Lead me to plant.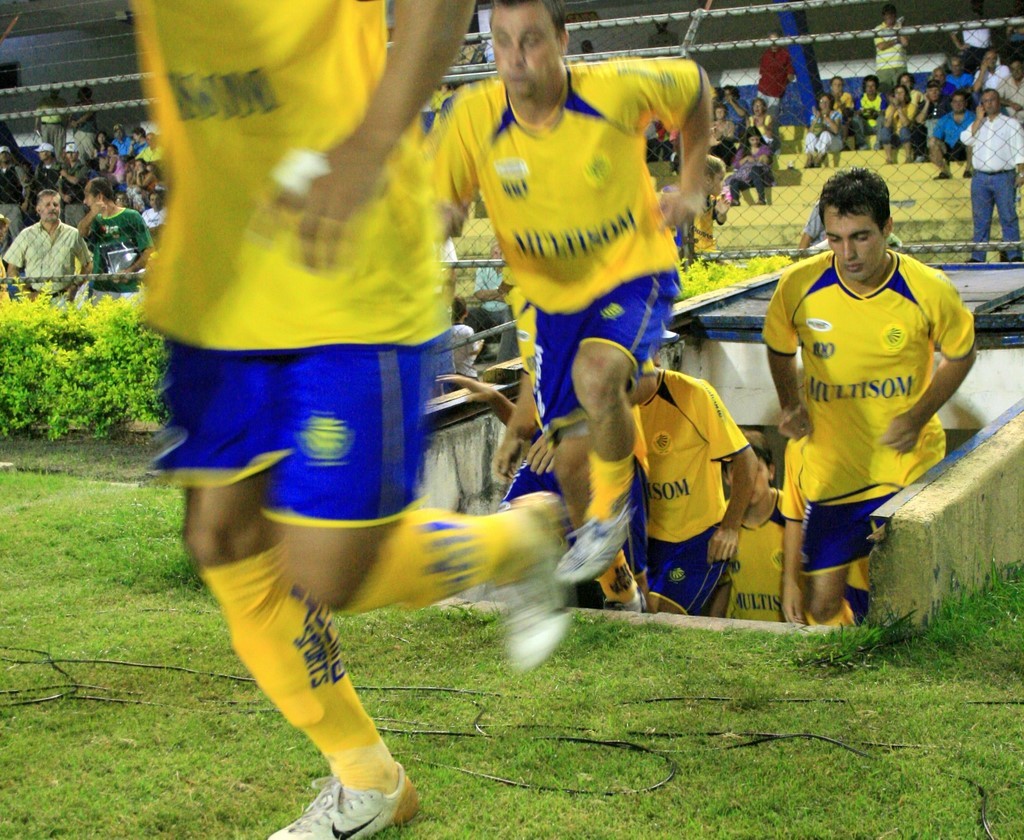
Lead to {"x1": 0, "y1": 434, "x2": 1018, "y2": 839}.
